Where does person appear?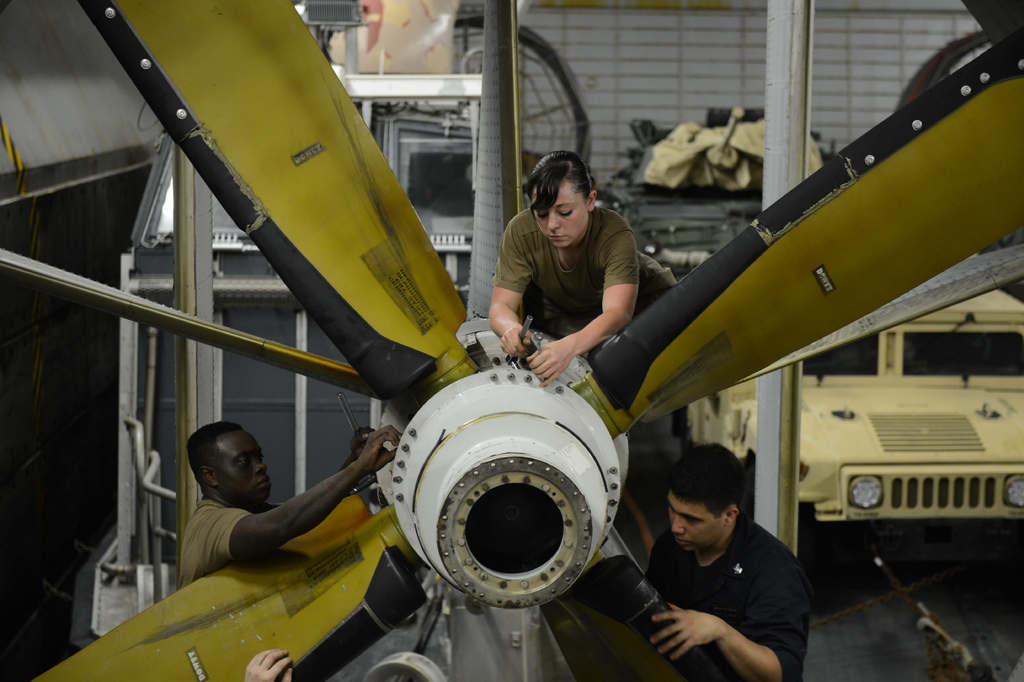
Appears at bbox=(175, 416, 408, 586).
